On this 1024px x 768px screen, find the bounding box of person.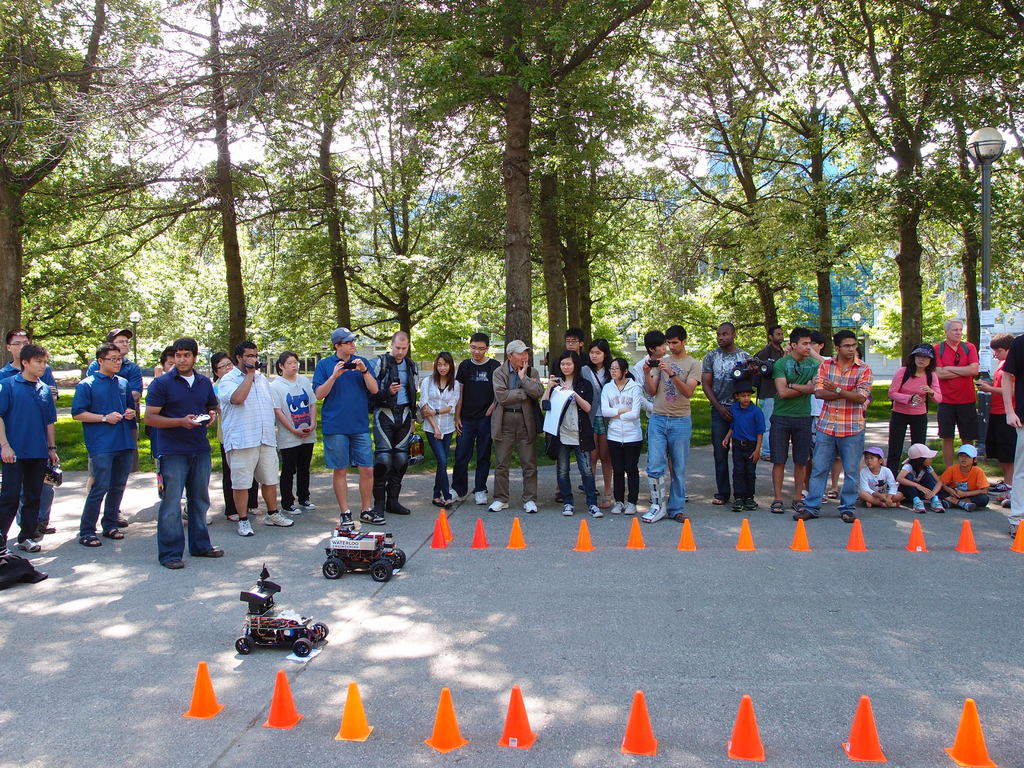
Bounding box: <box>856,446,902,507</box>.
